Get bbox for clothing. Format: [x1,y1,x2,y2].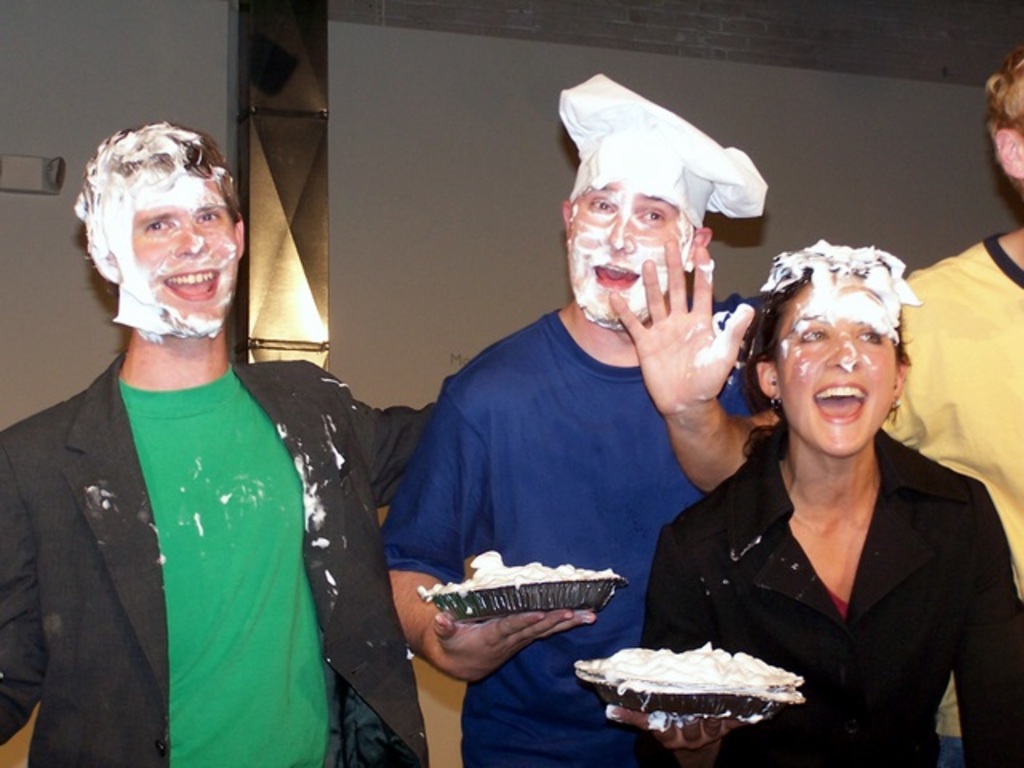
[0,360,438,766].
